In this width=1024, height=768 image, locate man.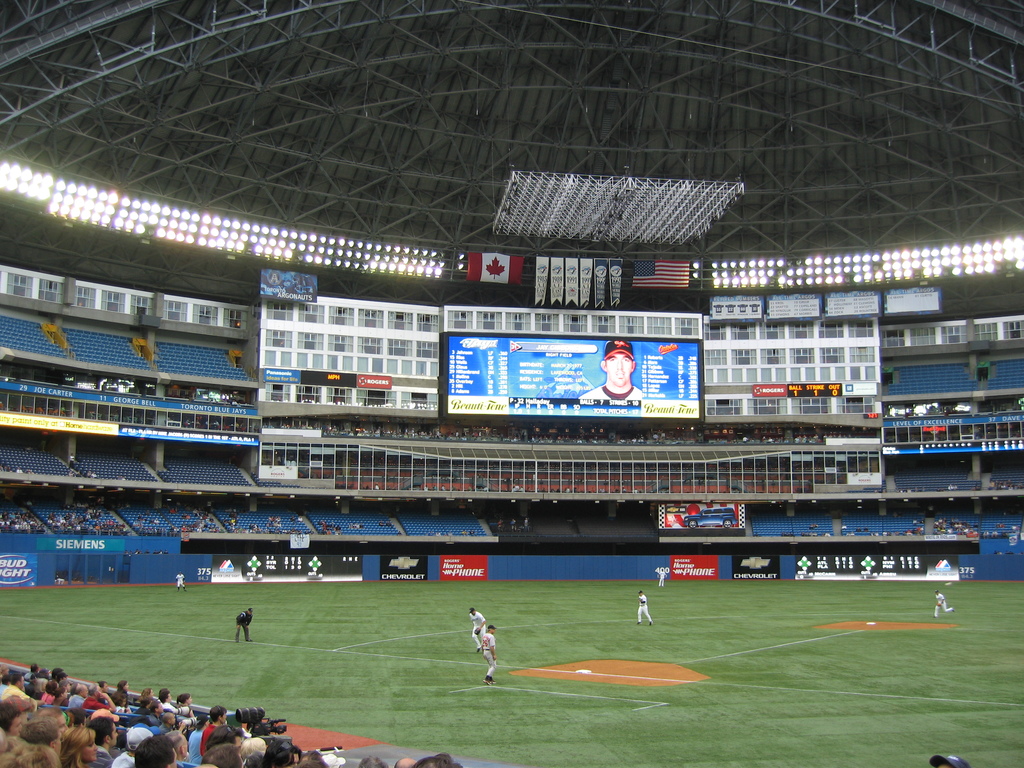
Bounding box: (468,607,488,653).
